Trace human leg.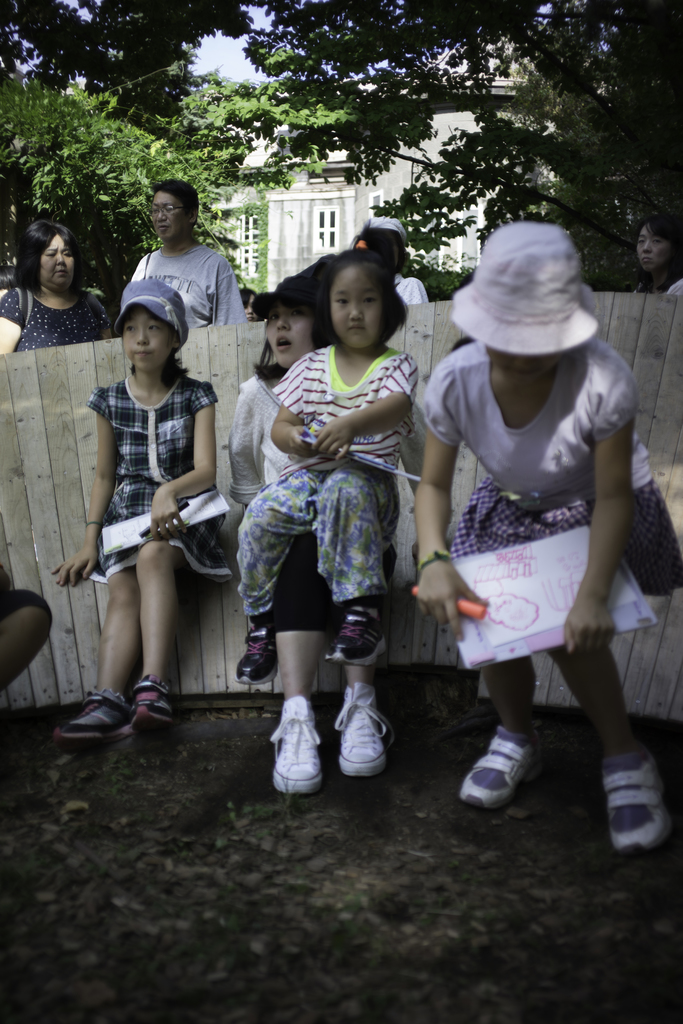
Traced to 458/662/533/812.
